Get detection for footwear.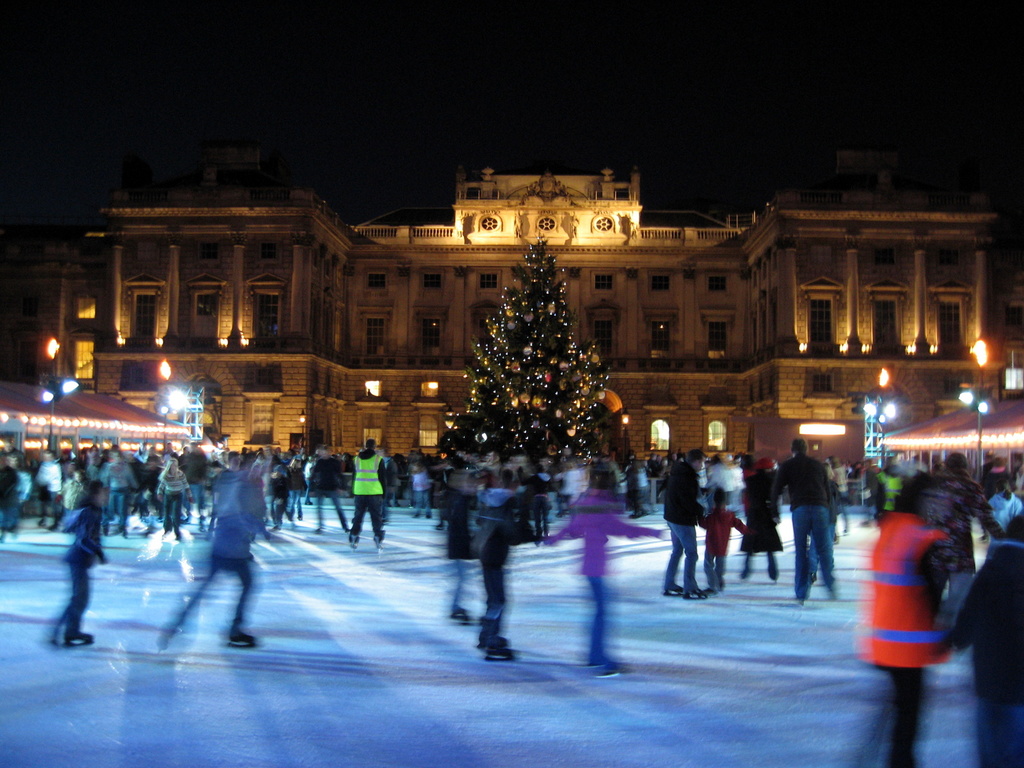
Detection: (479, 636, 509, 647).
